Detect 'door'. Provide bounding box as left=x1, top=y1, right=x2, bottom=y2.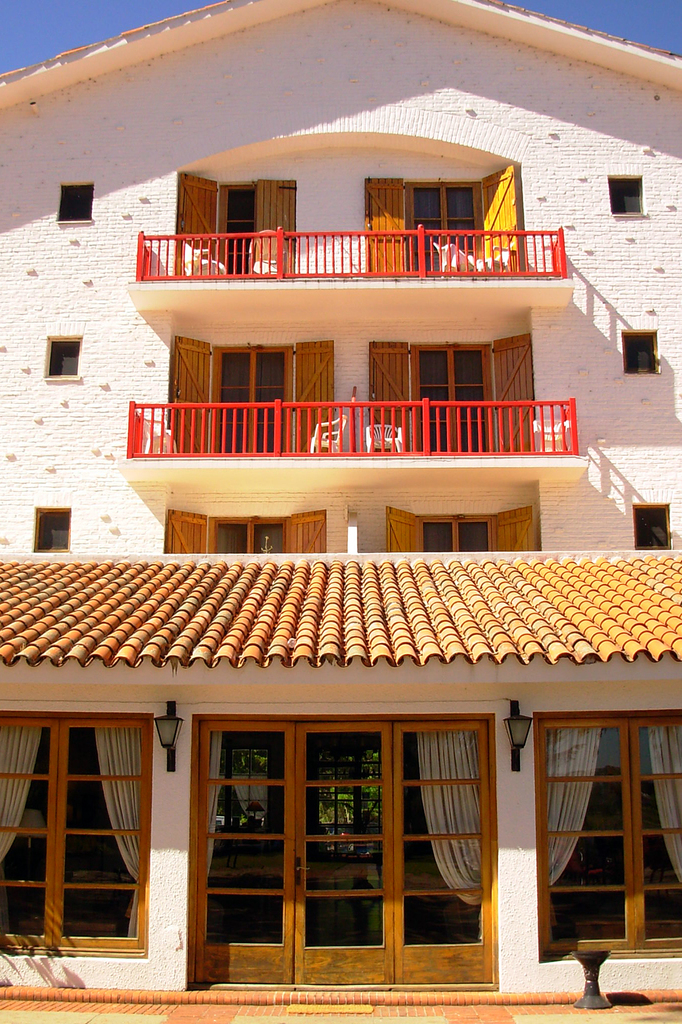
left=411, top=184, right=477, bottom=273.
